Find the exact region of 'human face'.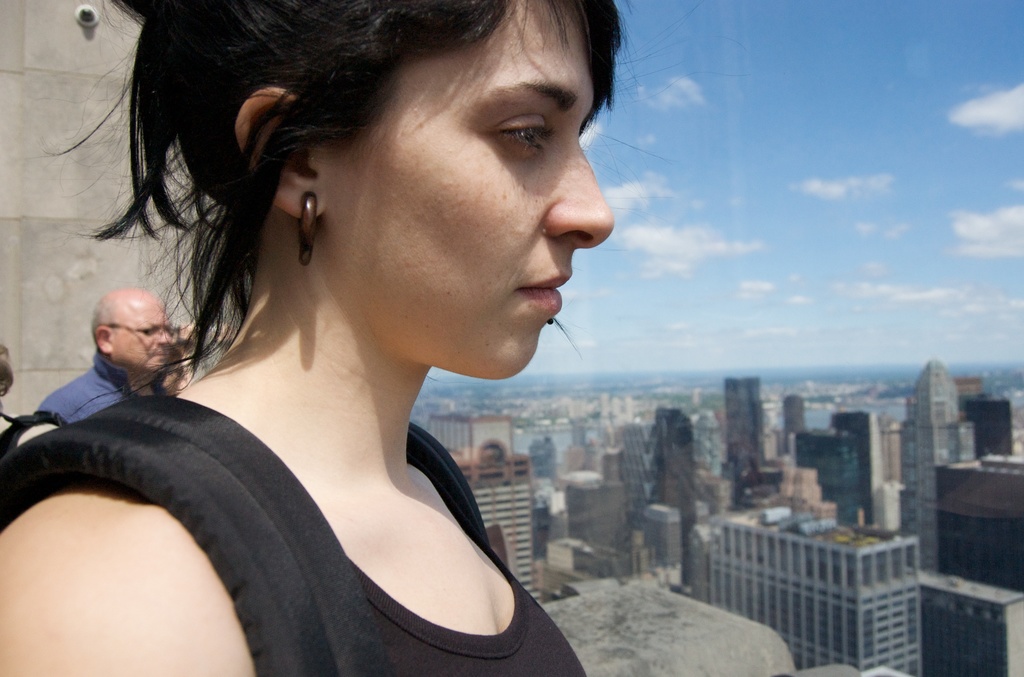
Exact region: {"left": 112, "top": 297, "right": 171, "bottom": 370}.
